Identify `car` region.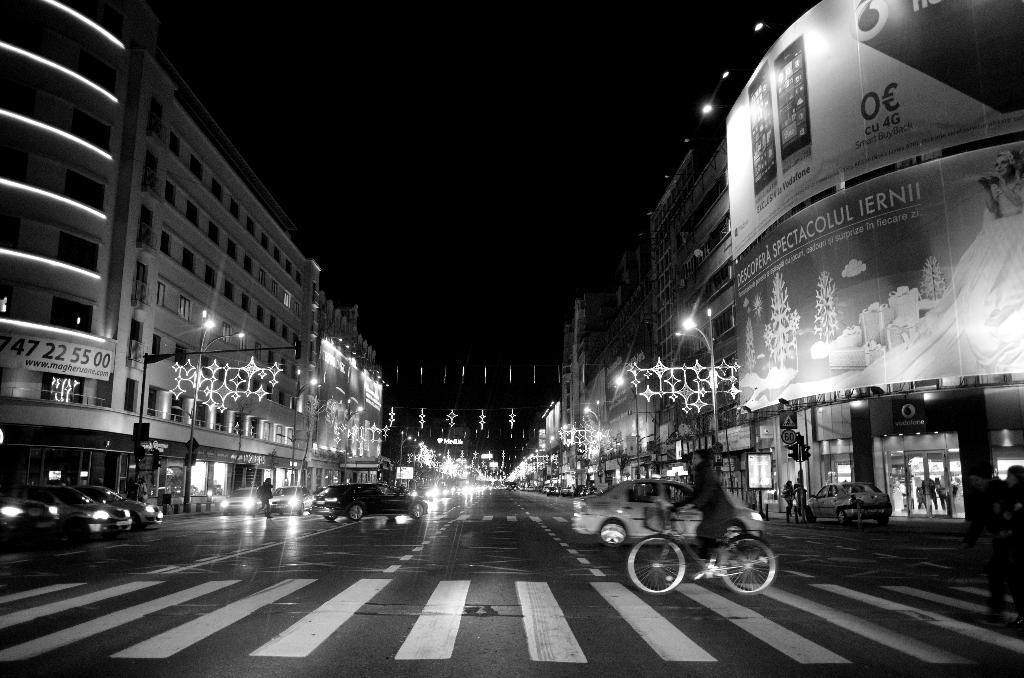
Region: 0 492 59 533.
